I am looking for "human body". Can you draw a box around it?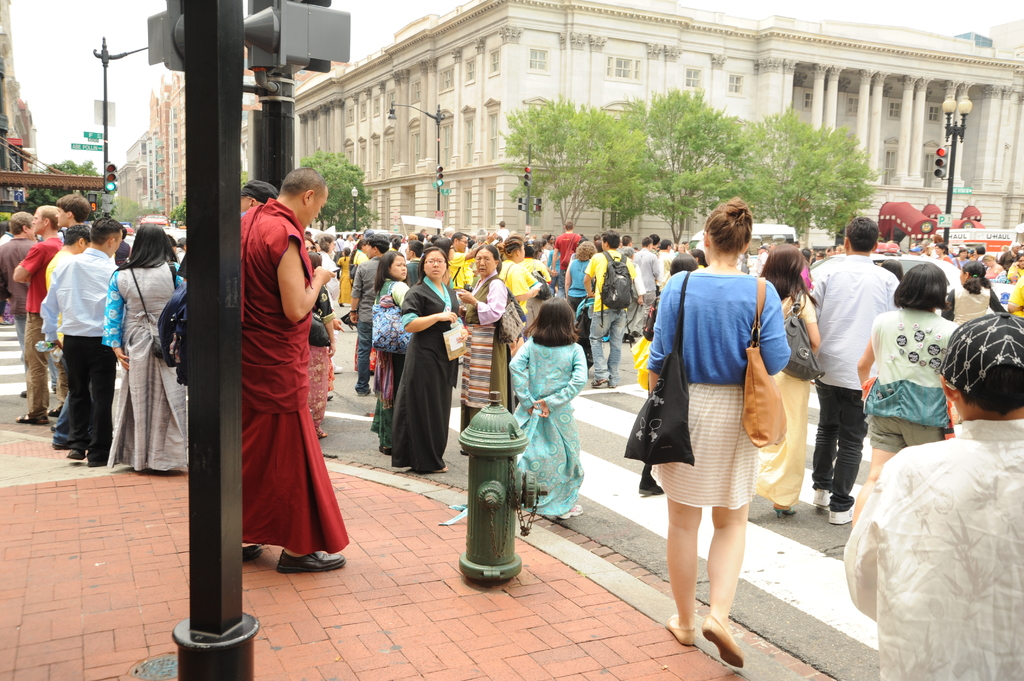
Sure, the bounding box is locate(402, 275, 470, 473).
